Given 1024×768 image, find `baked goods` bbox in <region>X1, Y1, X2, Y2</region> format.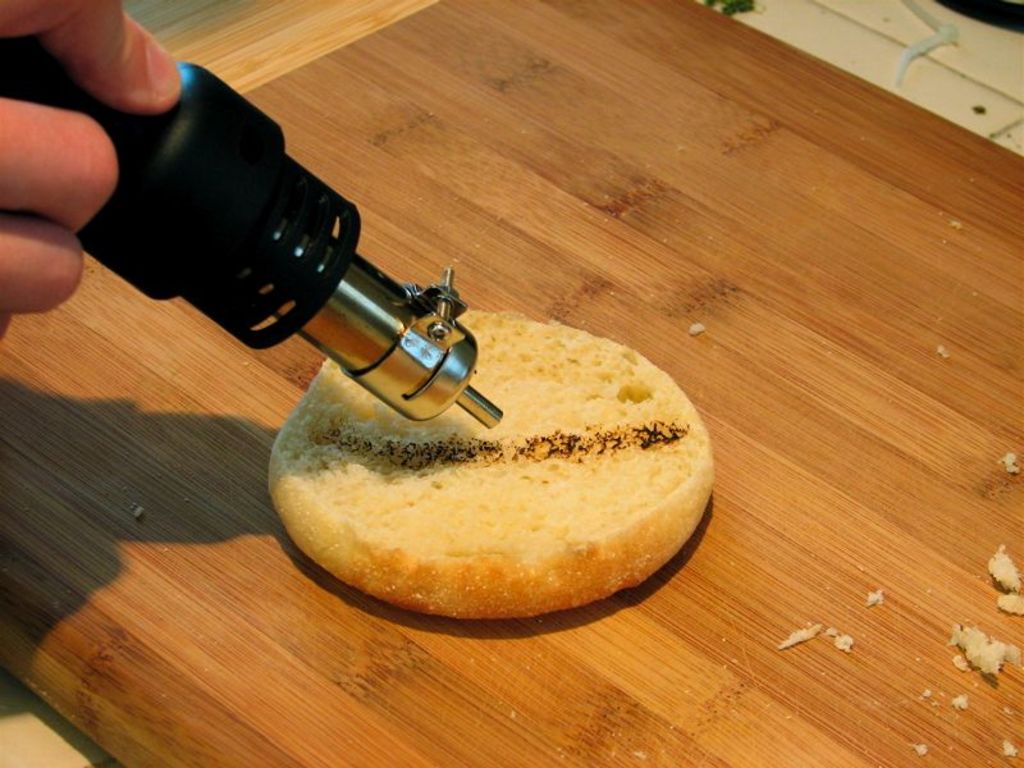
<region>268, 312, 718, 617</region>.
